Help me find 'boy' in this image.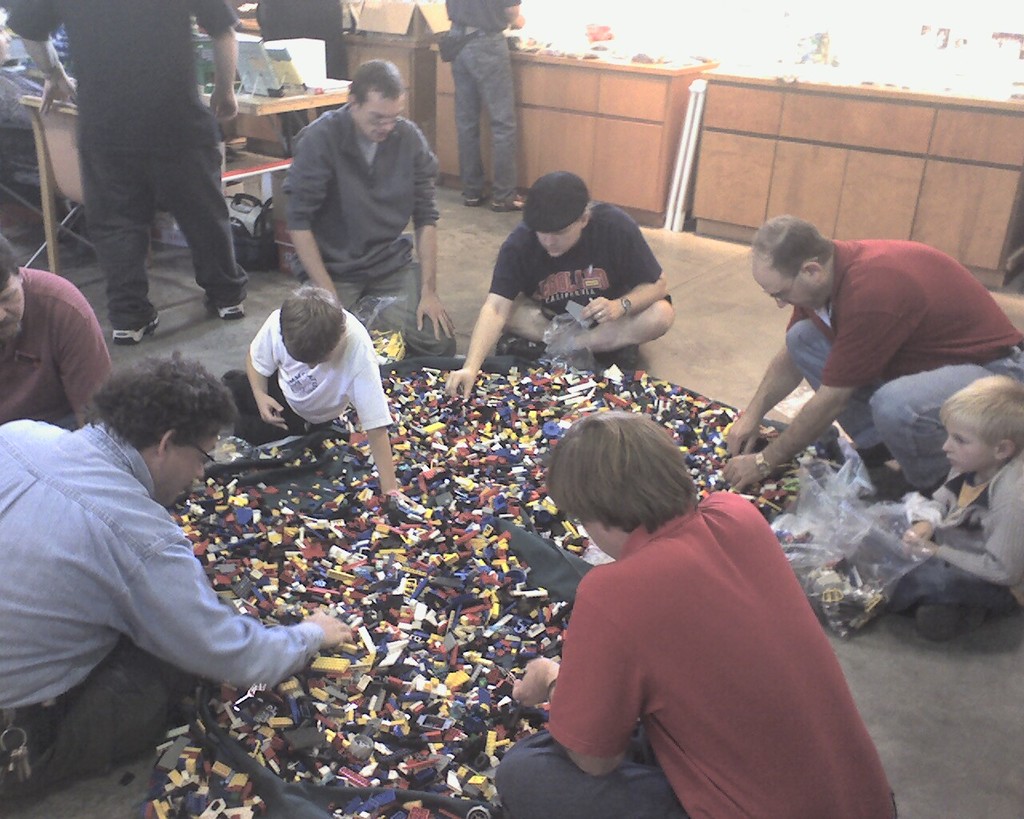
Found it: [x1=214, y1=285, x2=418, y2=510].
